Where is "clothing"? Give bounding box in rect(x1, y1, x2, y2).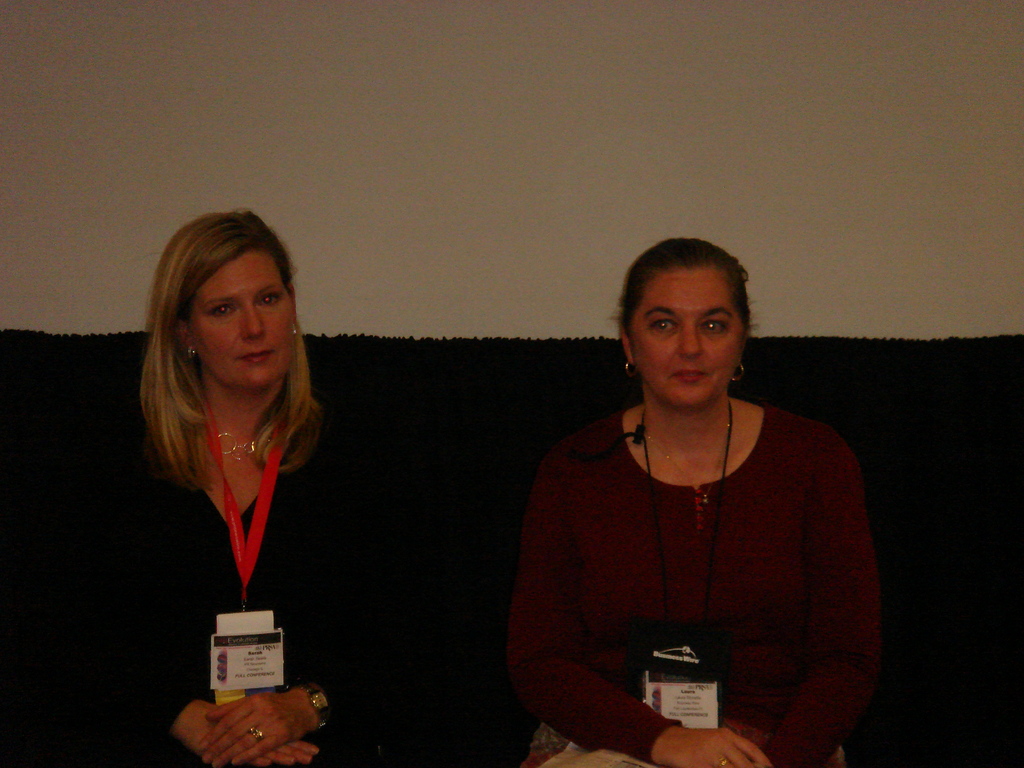
rect(13, 392, 459, 764).
